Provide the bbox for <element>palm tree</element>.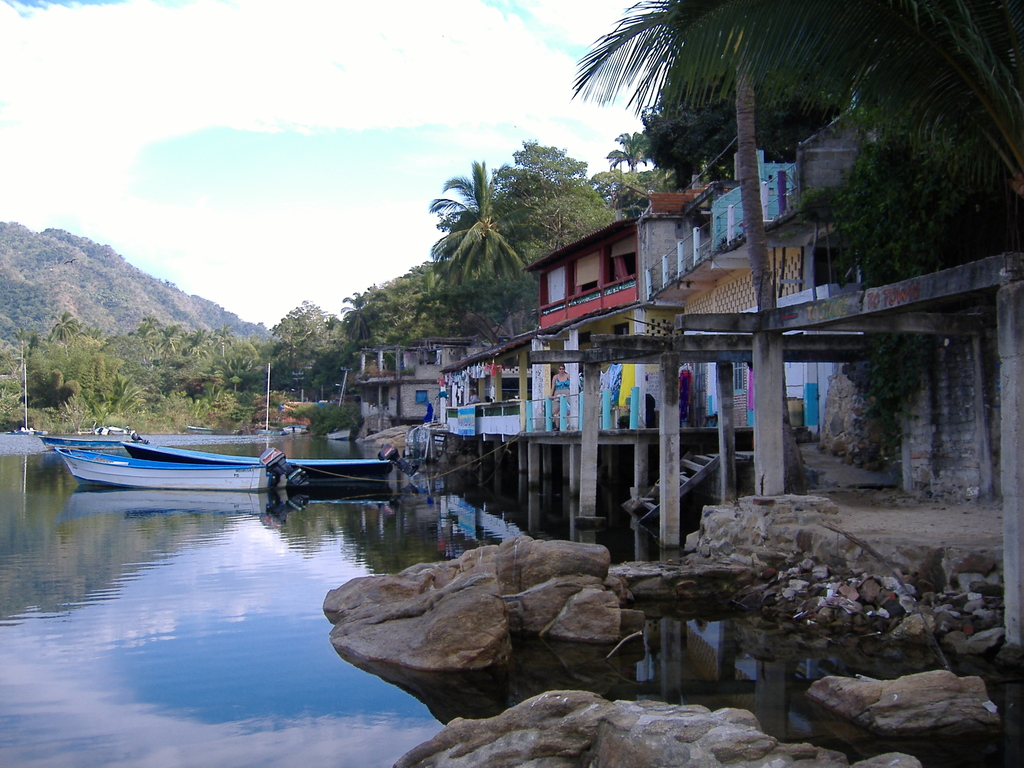
[630, 65, 719, 262].
